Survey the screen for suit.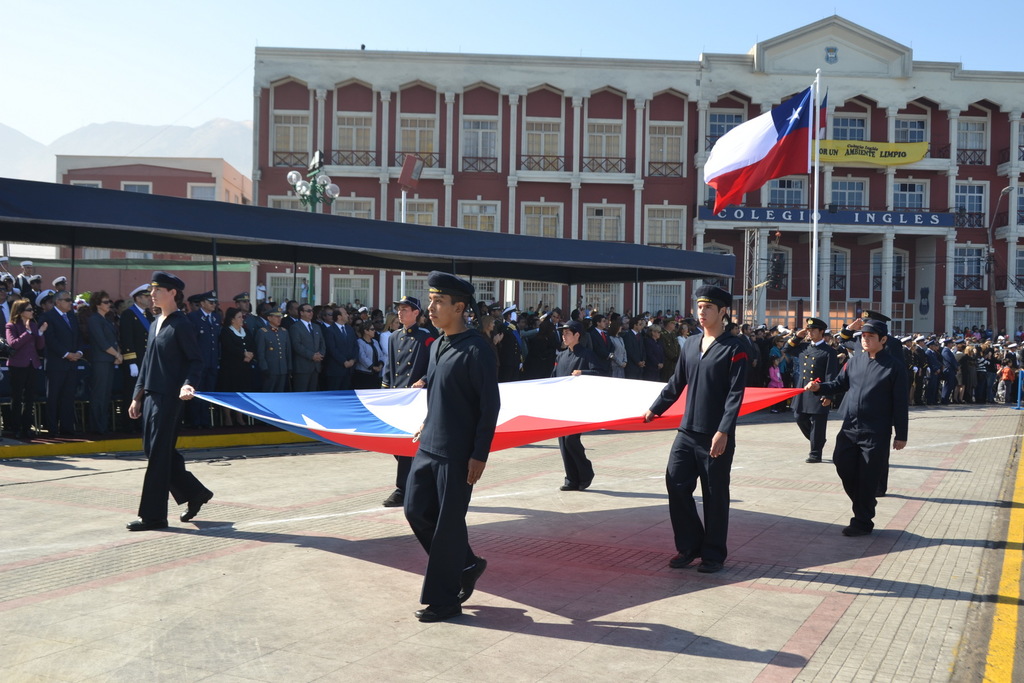
Survey found: bbox(129, 305, 157, 395).
